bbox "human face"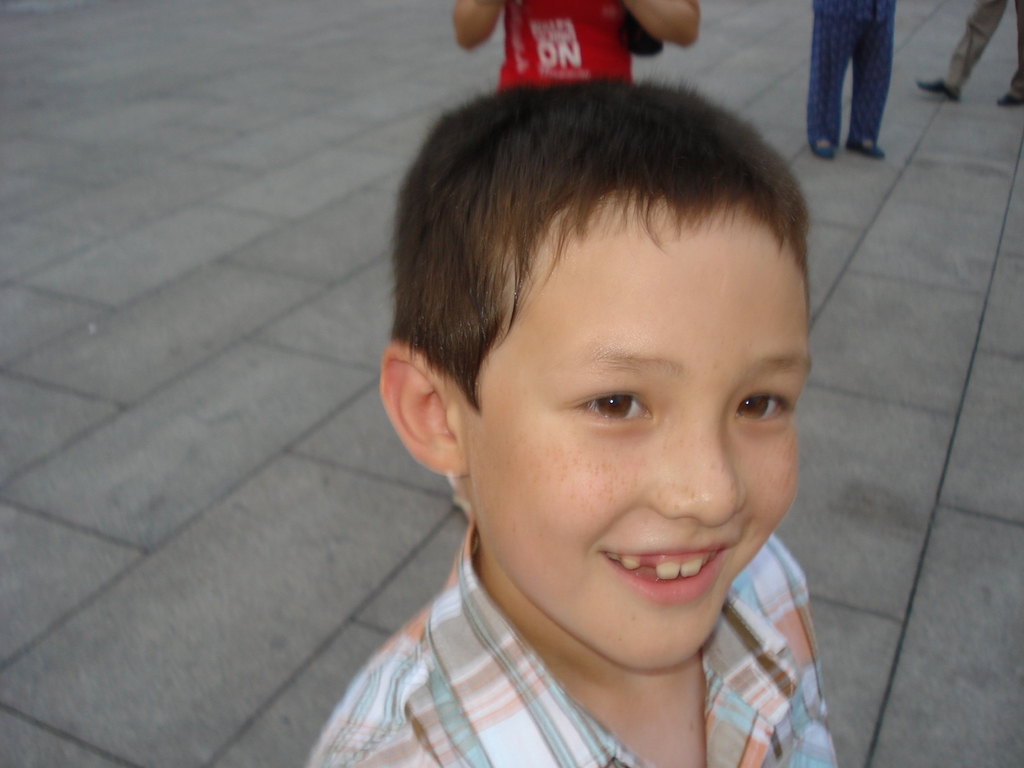
region(460, 197, 813, 665)
